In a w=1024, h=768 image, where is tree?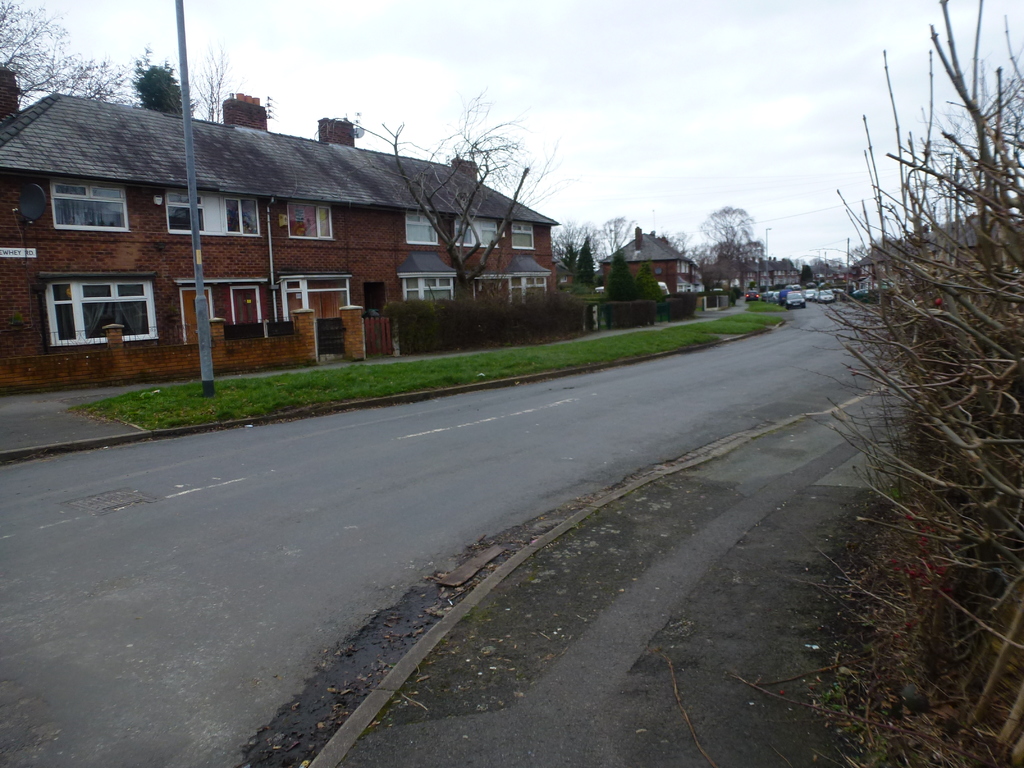
select_region(628, 254, 674, 308).
